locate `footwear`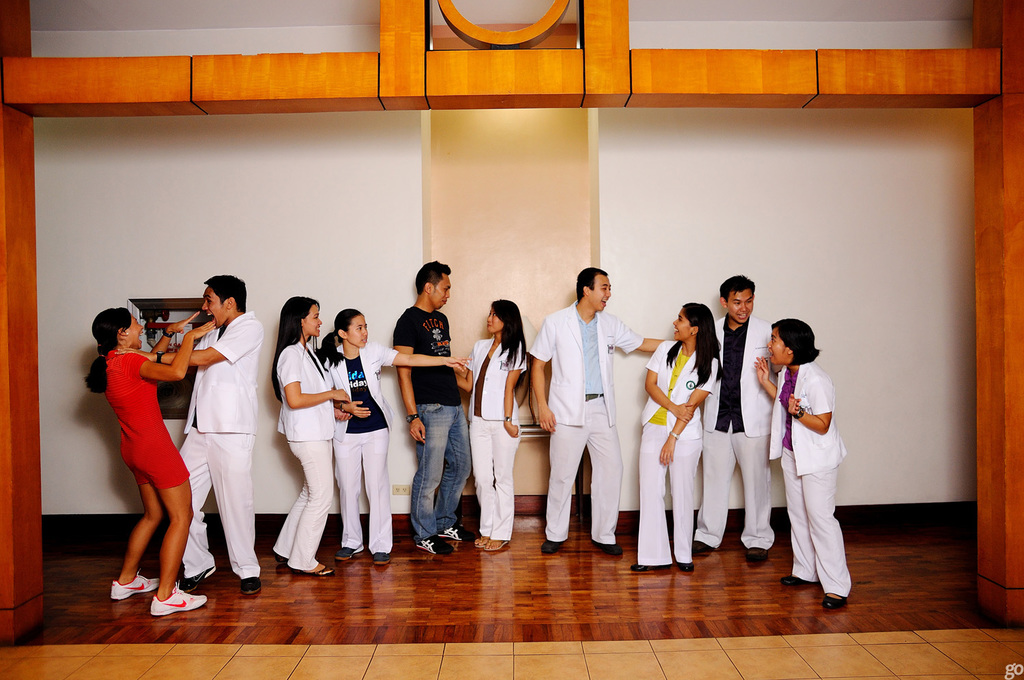
bbox=(822, 589, 846, 610)
